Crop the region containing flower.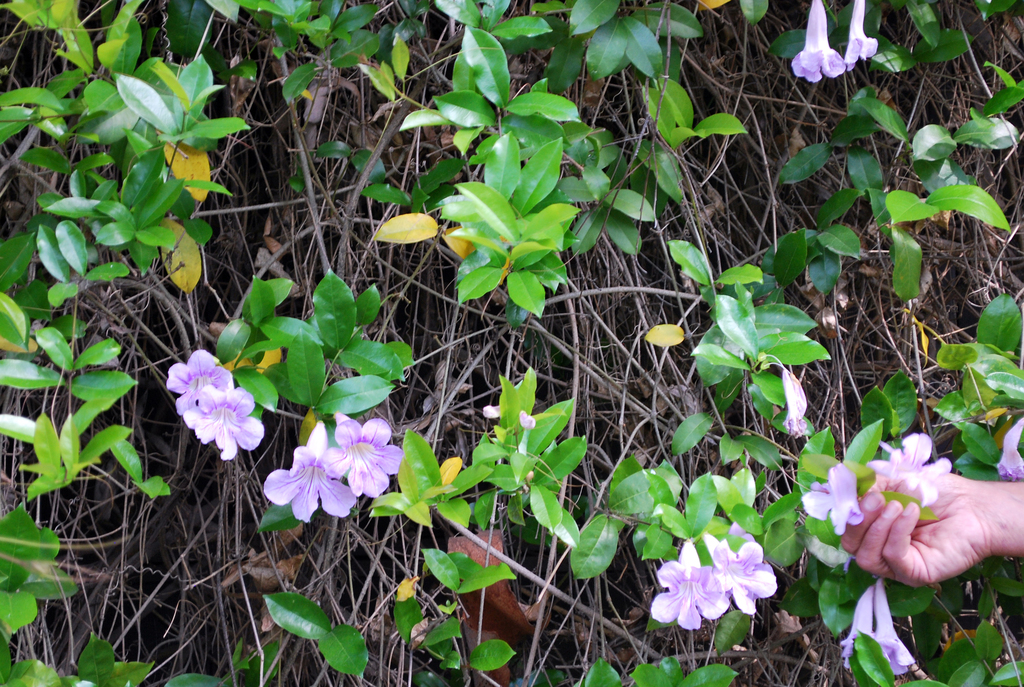
Crop region: x1=843 y1=0 x2=879 y2=71.
